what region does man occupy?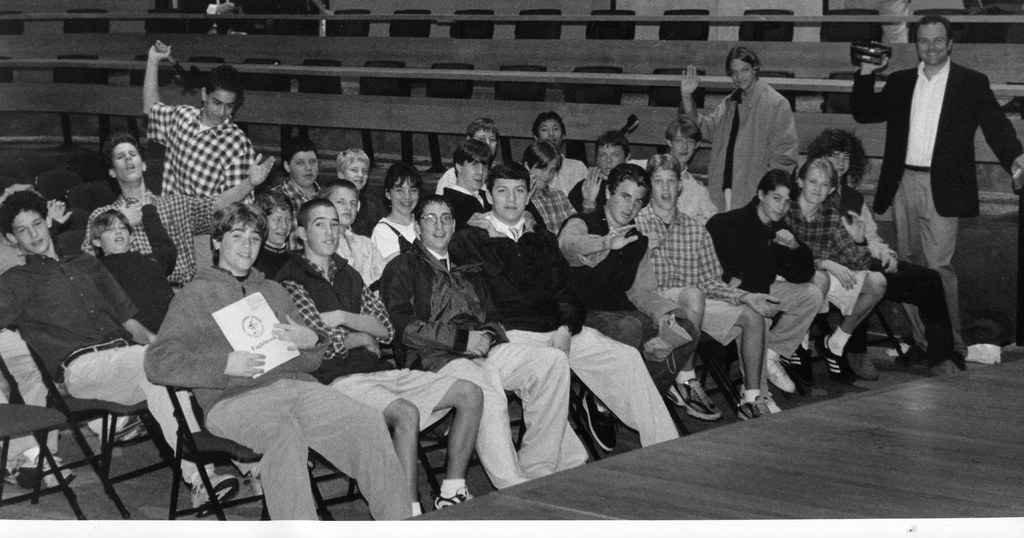
[left=272, top=144, right=322, bottom=231].
